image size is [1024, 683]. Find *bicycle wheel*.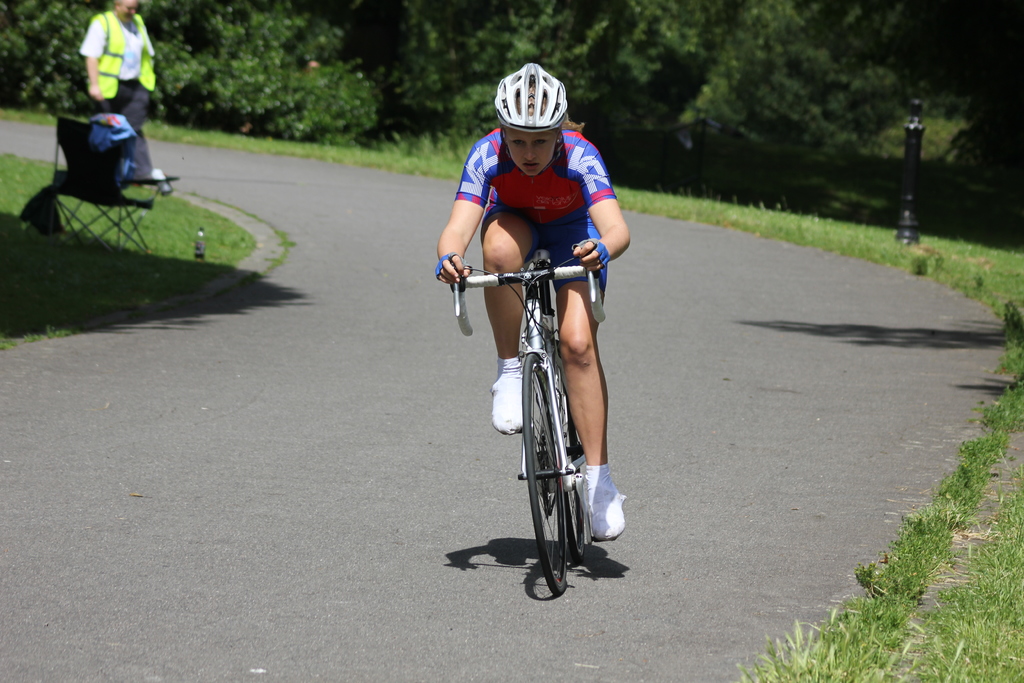
(513,332,605,591).
